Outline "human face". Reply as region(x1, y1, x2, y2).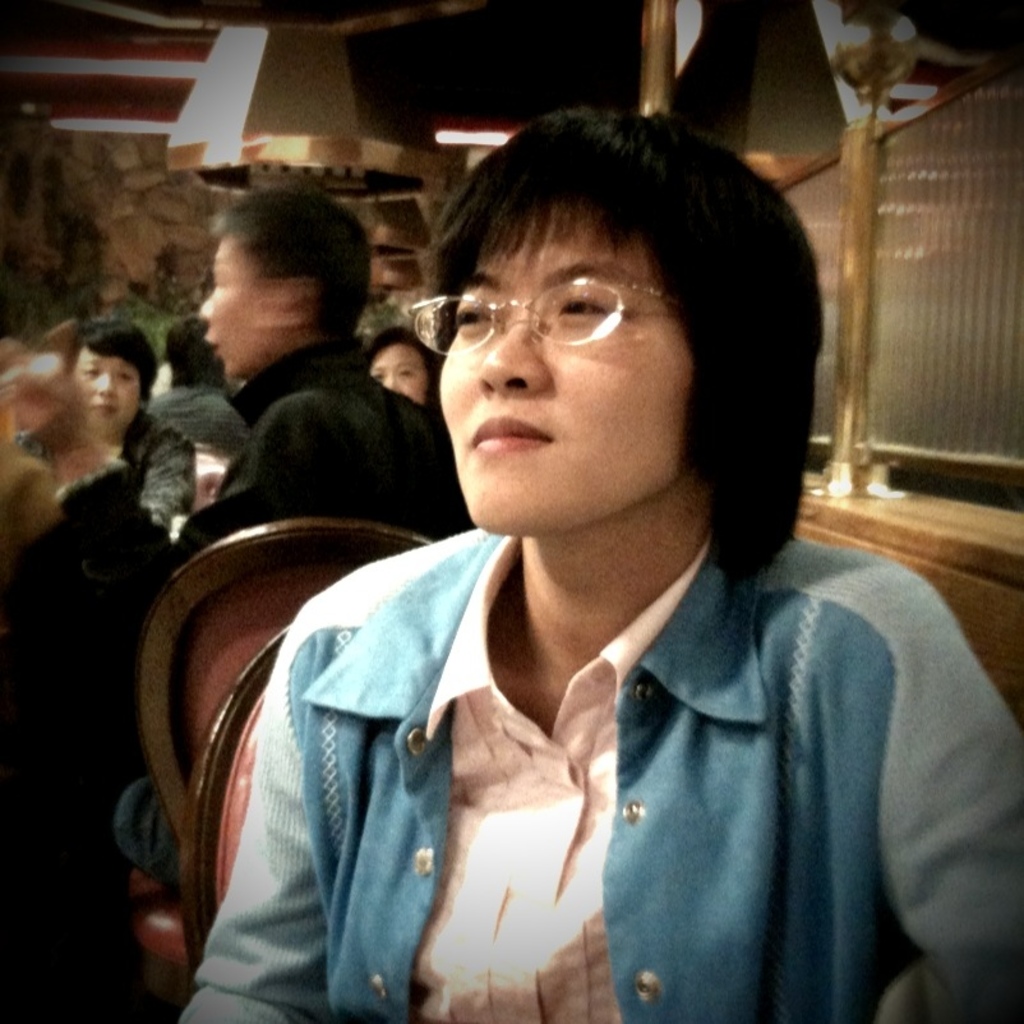
region(364, 349, 409, 406).
